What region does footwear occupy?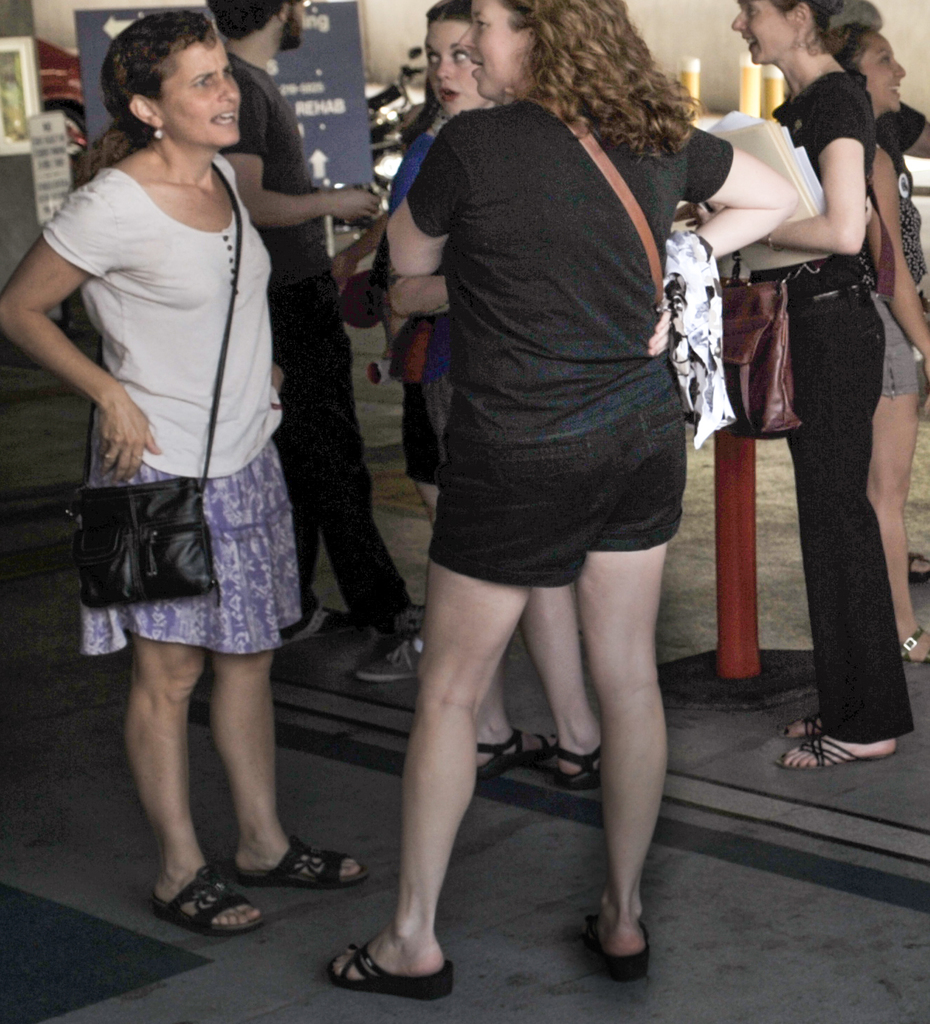
detection(897, 626, 929, 662).
